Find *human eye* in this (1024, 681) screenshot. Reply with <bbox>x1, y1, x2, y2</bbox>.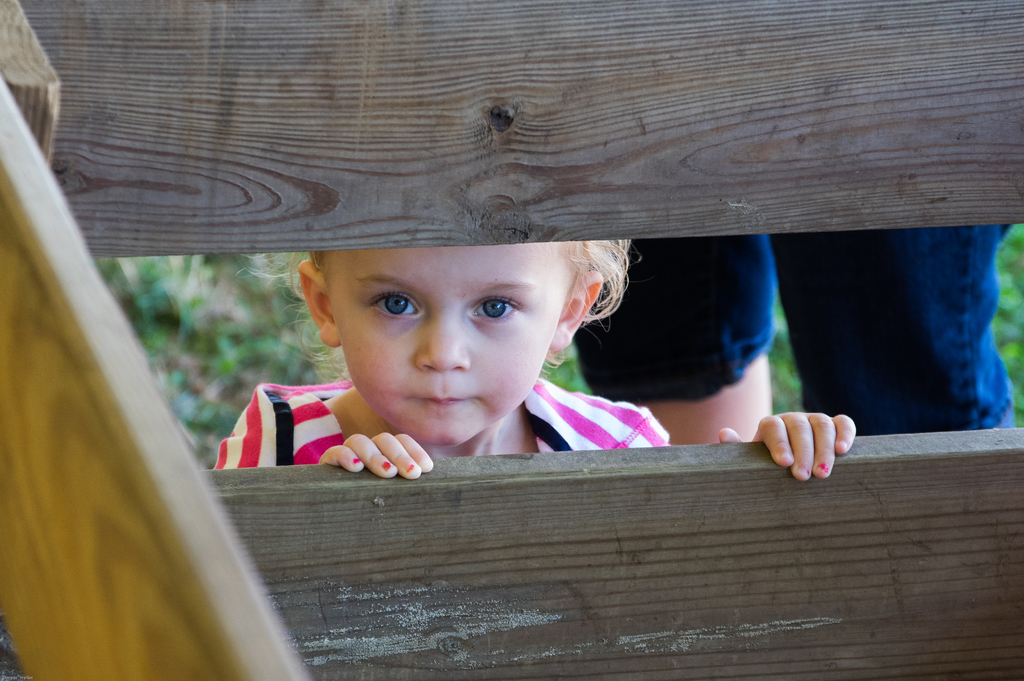
<bbox>463, 288, 532, 329</bbox>.
